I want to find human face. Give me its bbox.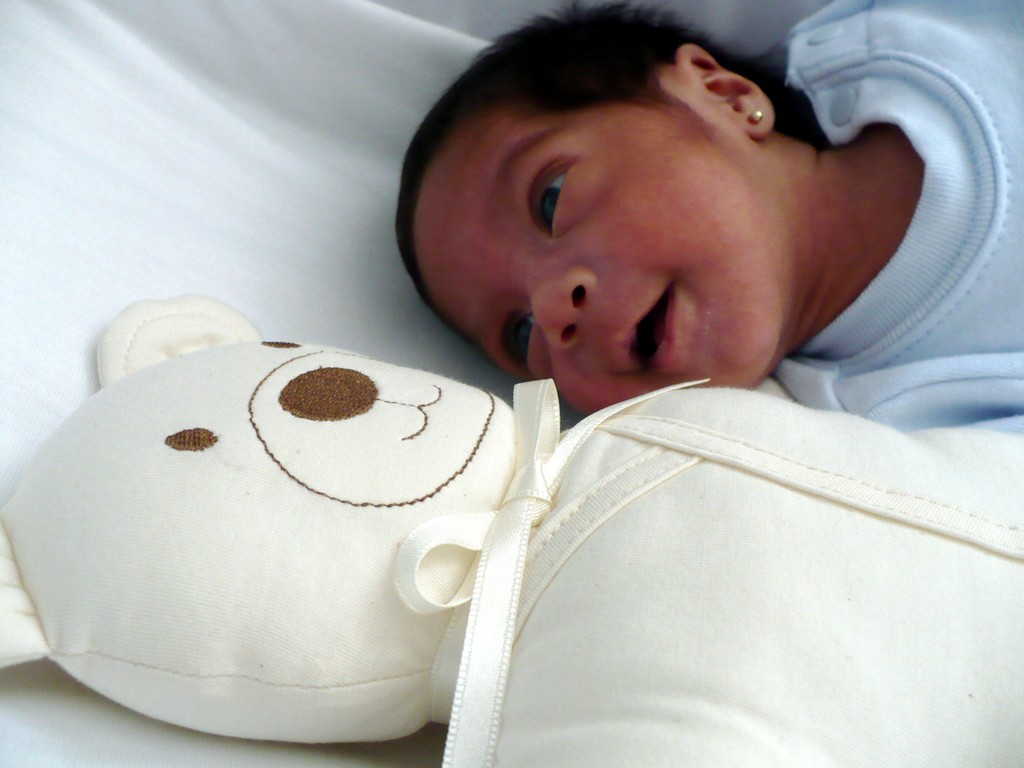
[413,109,761,415].
